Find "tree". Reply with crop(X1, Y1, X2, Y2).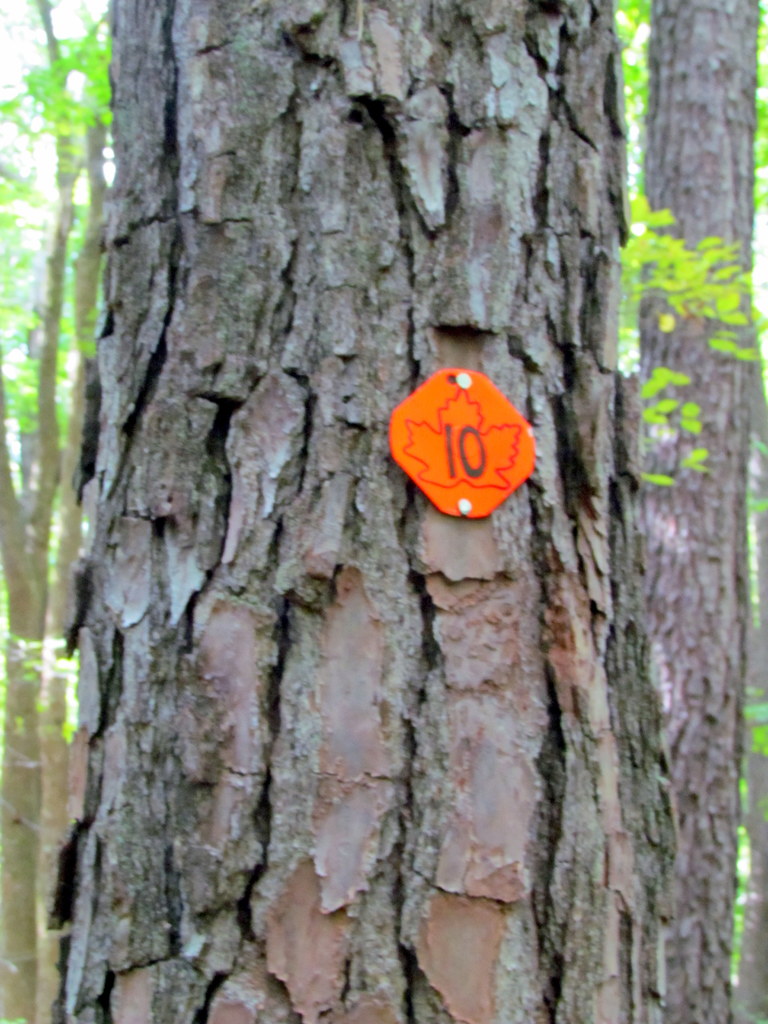
crop(0, 1, 767, 1023).
